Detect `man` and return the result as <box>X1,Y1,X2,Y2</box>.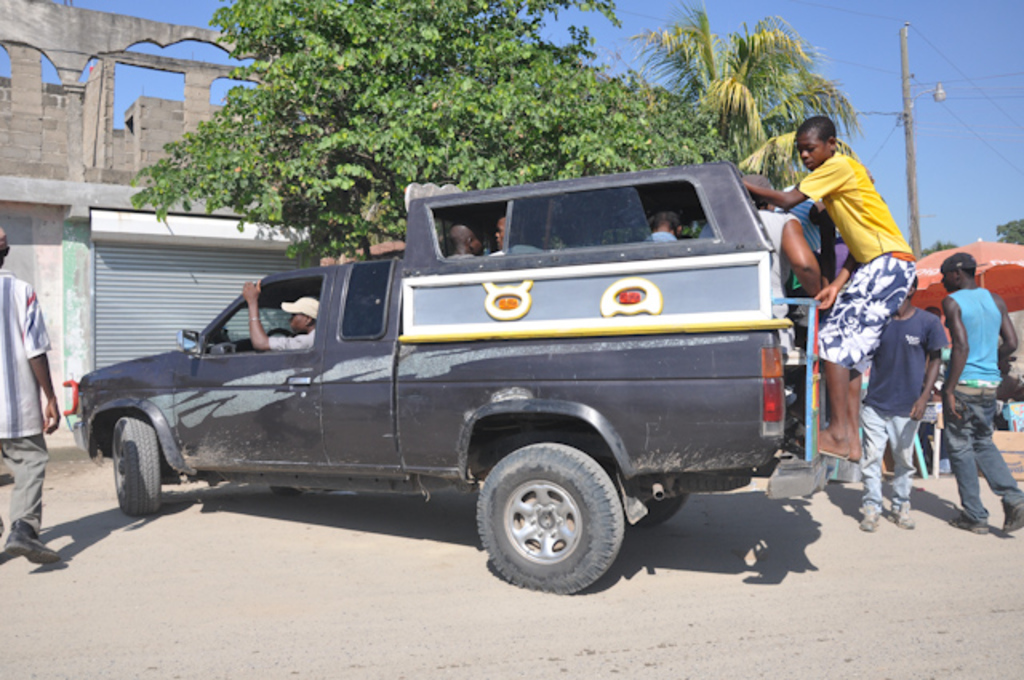
<box>696,174,818,445</box>.
